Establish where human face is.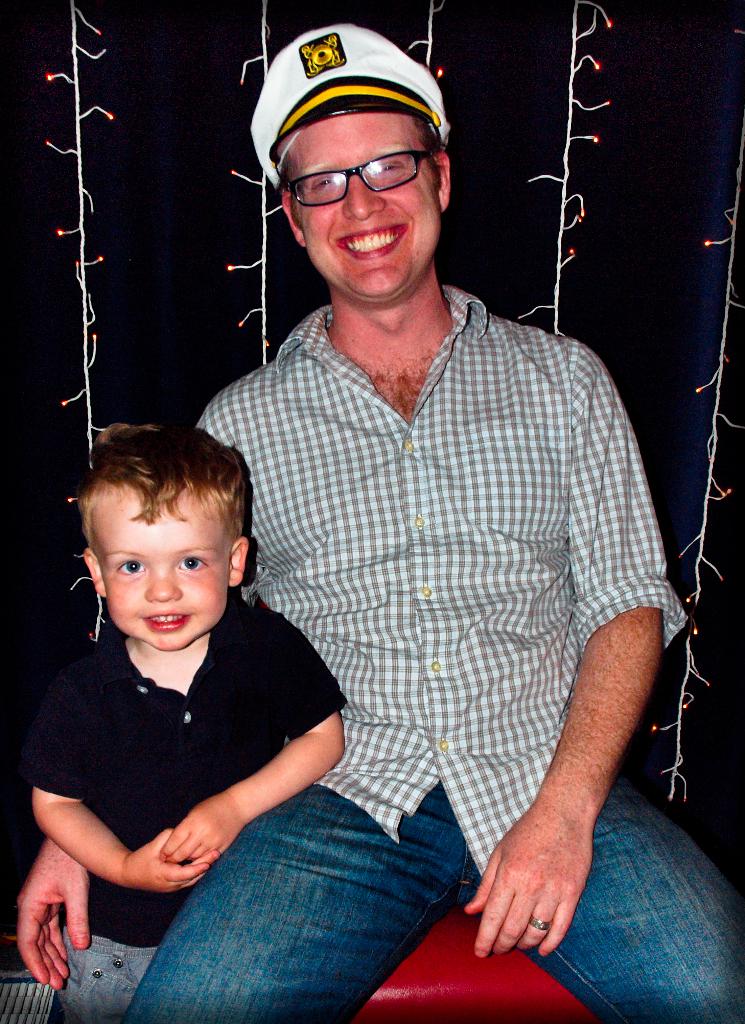
Established at (x1=98, y1=491, x2=229, y2=651).
